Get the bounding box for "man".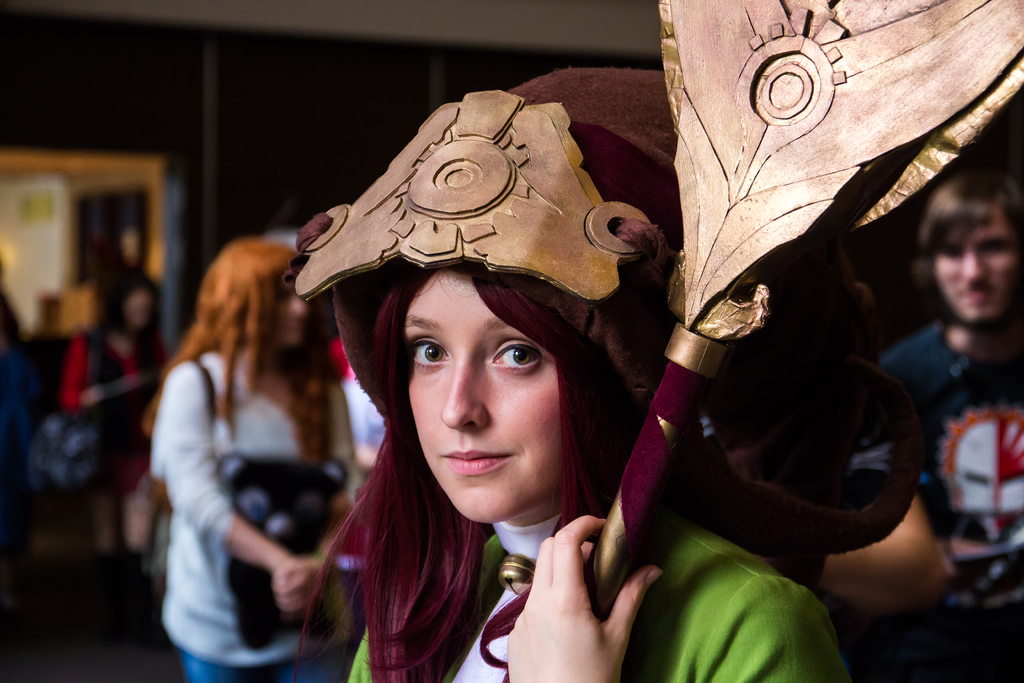
bbox=[863, 169, 1023, 682].
